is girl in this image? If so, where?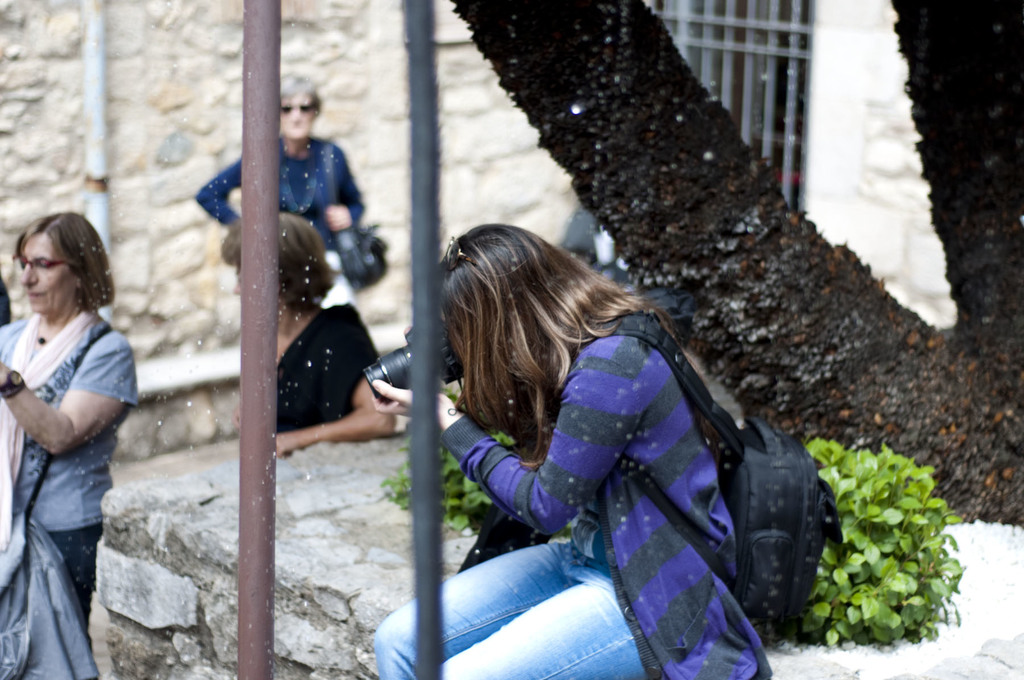
Yes, at [left=0, top=209, right=132, bottom=679].
